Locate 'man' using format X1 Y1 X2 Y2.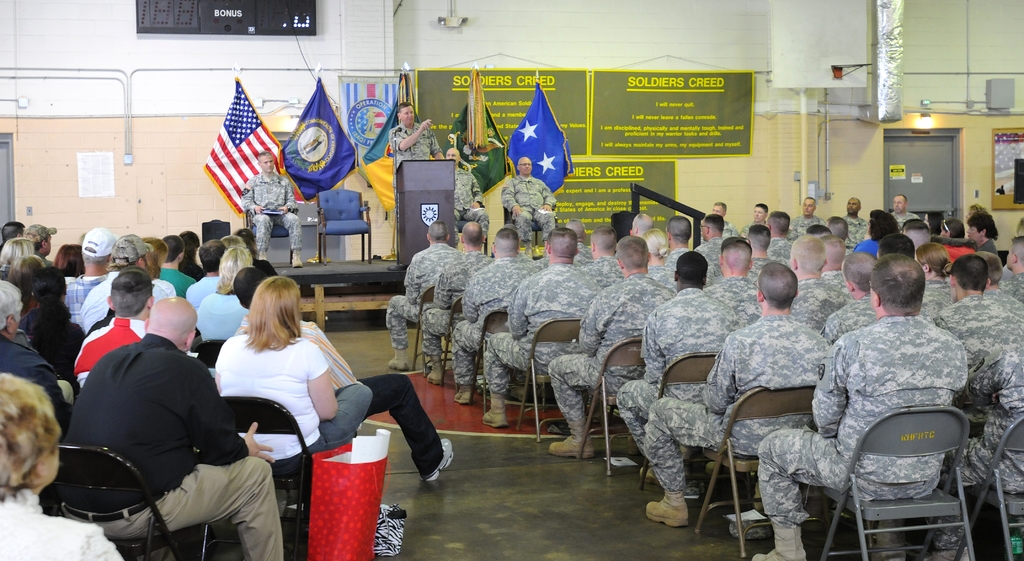
386 101 449 183.
